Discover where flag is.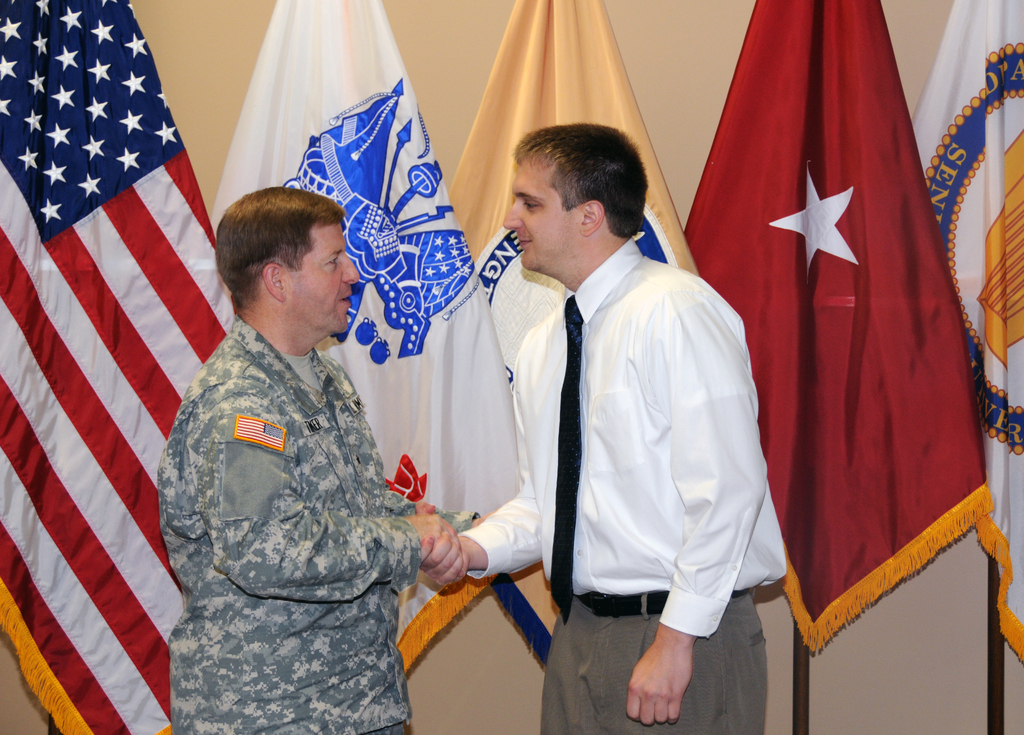
Discovered at bbox(0, 0, 236, 734).
